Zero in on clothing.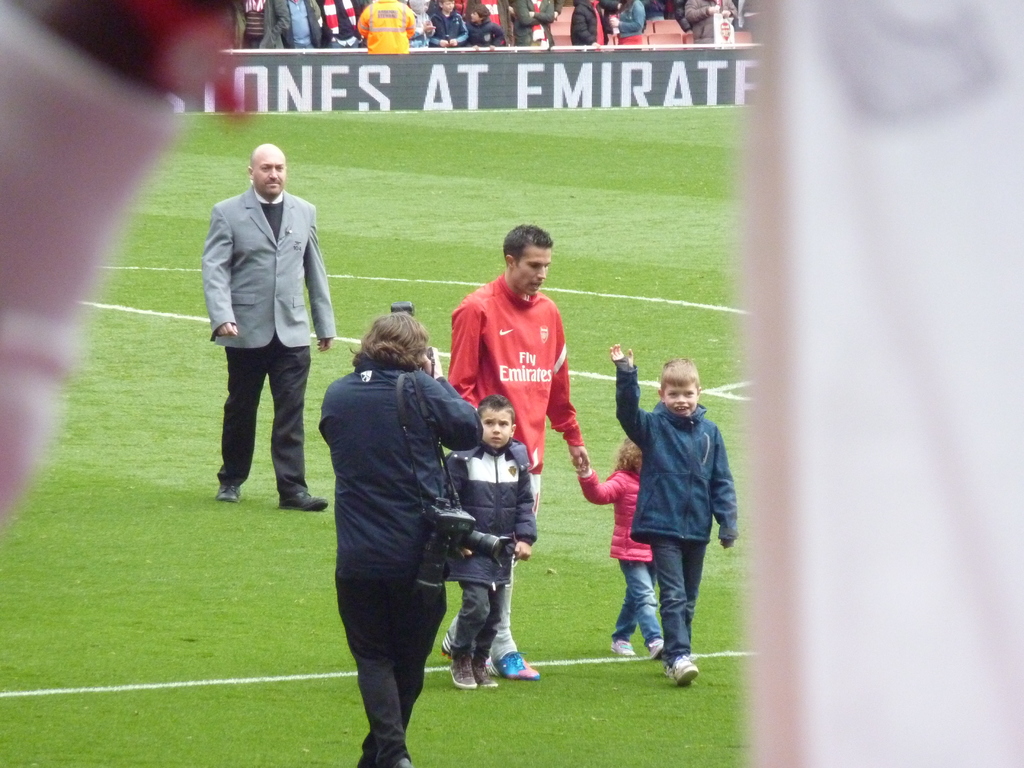
Zeroed in: l=317, t=0, r=361, b=53.
